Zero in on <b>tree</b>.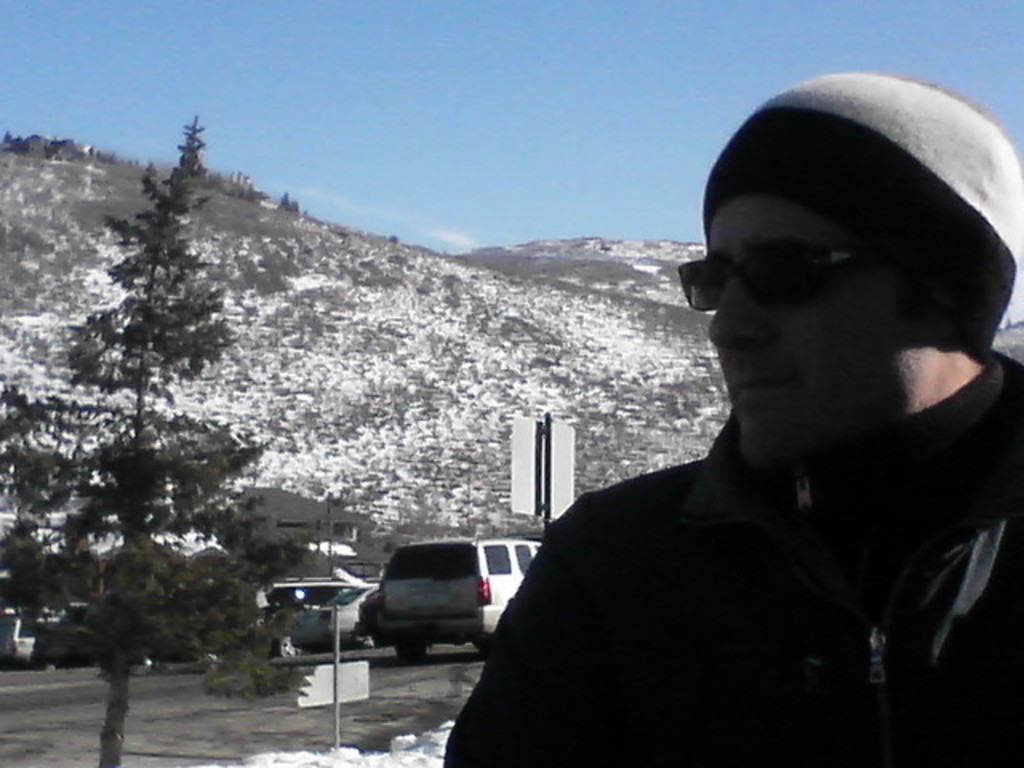
Zeroed in: bbox=(0, 114, 302, 766).
